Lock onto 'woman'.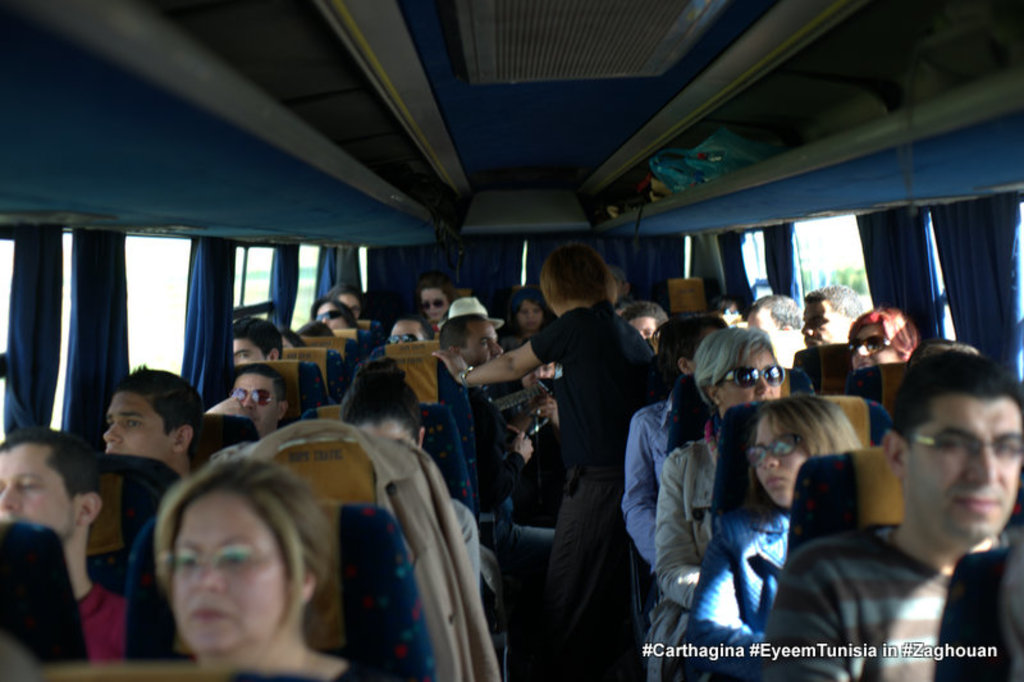
Locked: <box>507,287,562,345</box>.
